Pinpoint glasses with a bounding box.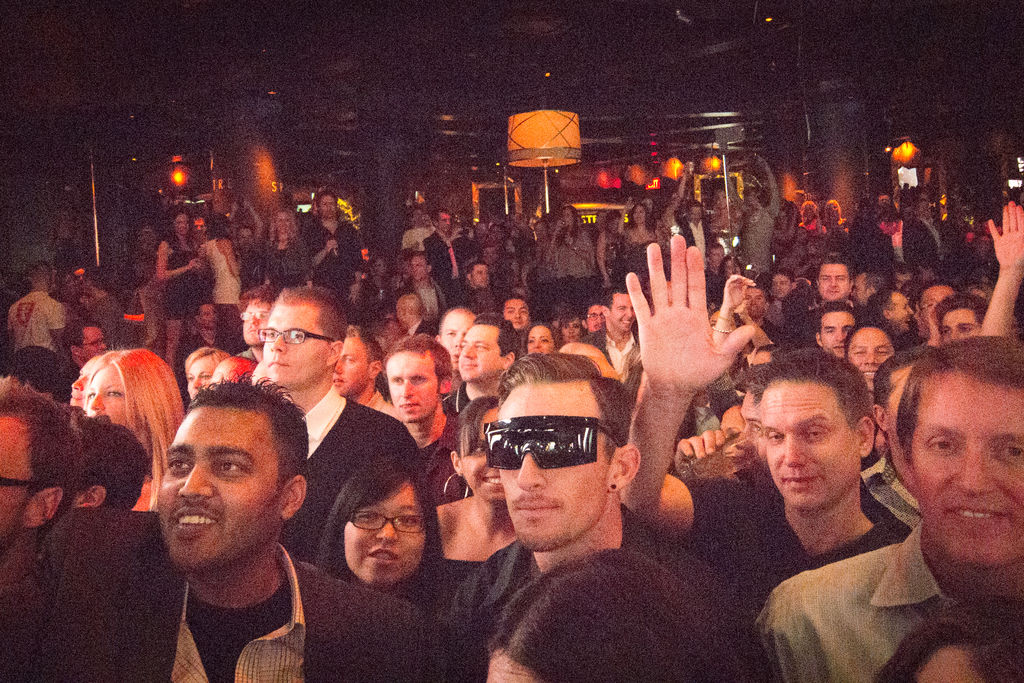
select_region(256, 323, 337, 353).
